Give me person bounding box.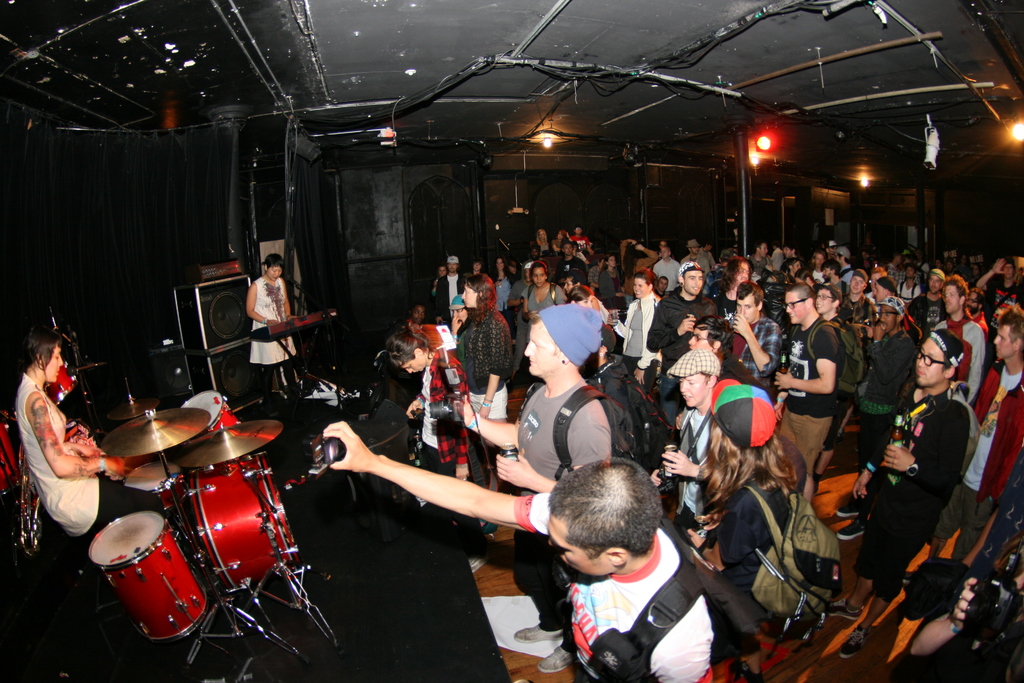
(x1=441, y1=301, x2=641, y2=670).
